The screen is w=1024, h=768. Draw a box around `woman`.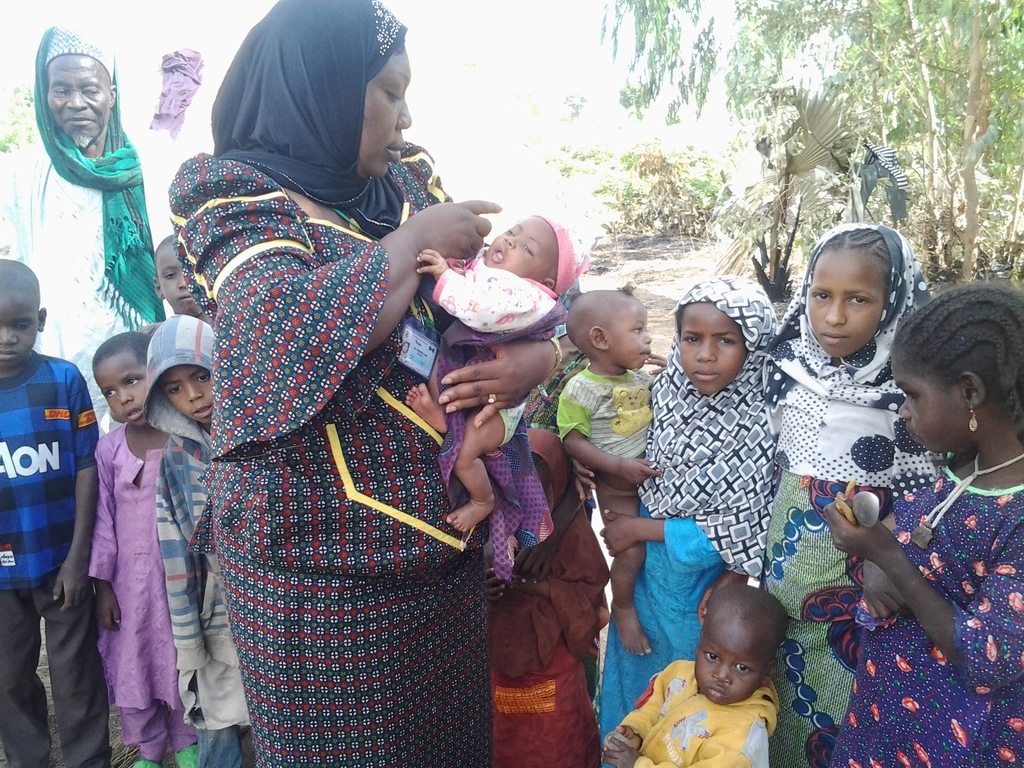
{"left": 162, "top": 0, "right": 579, "bottom": 764}.
